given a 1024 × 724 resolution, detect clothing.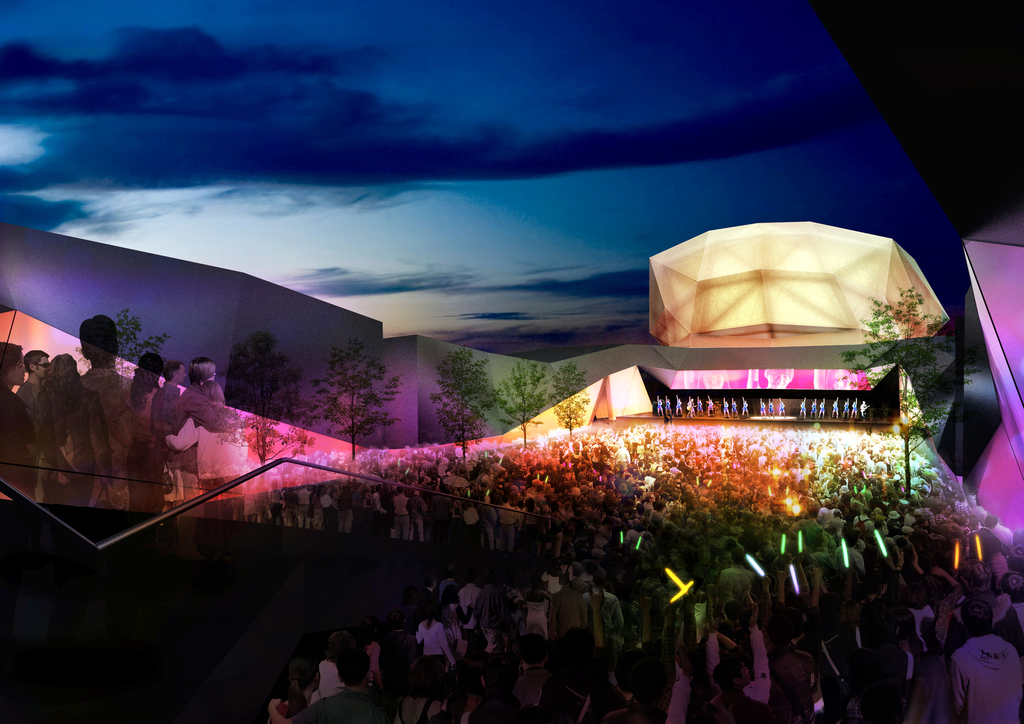
<region>476, 504, 499, 555</region>.
